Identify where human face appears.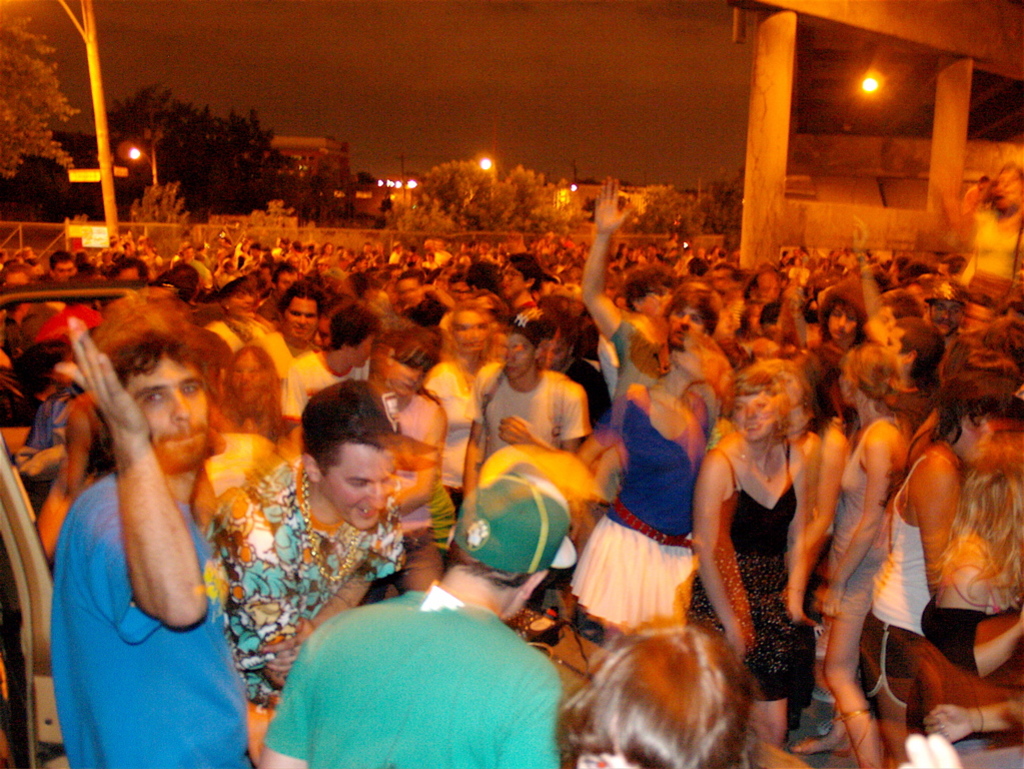
Appears at 285 296 318 344.
